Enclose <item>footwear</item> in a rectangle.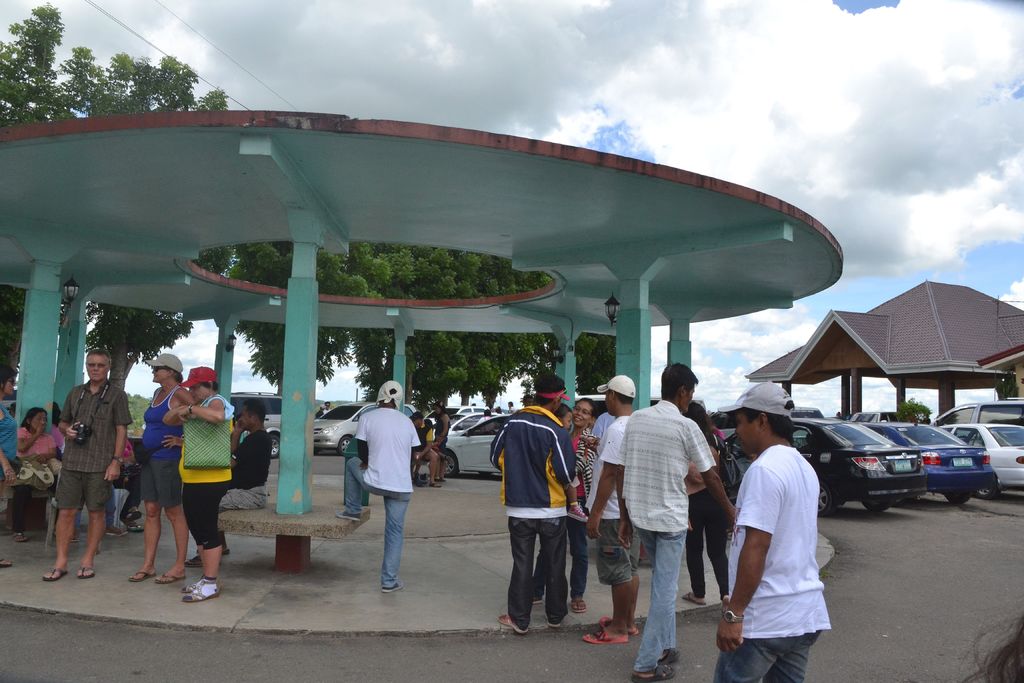
(left=685, top=586, right=707, bottom=607).
